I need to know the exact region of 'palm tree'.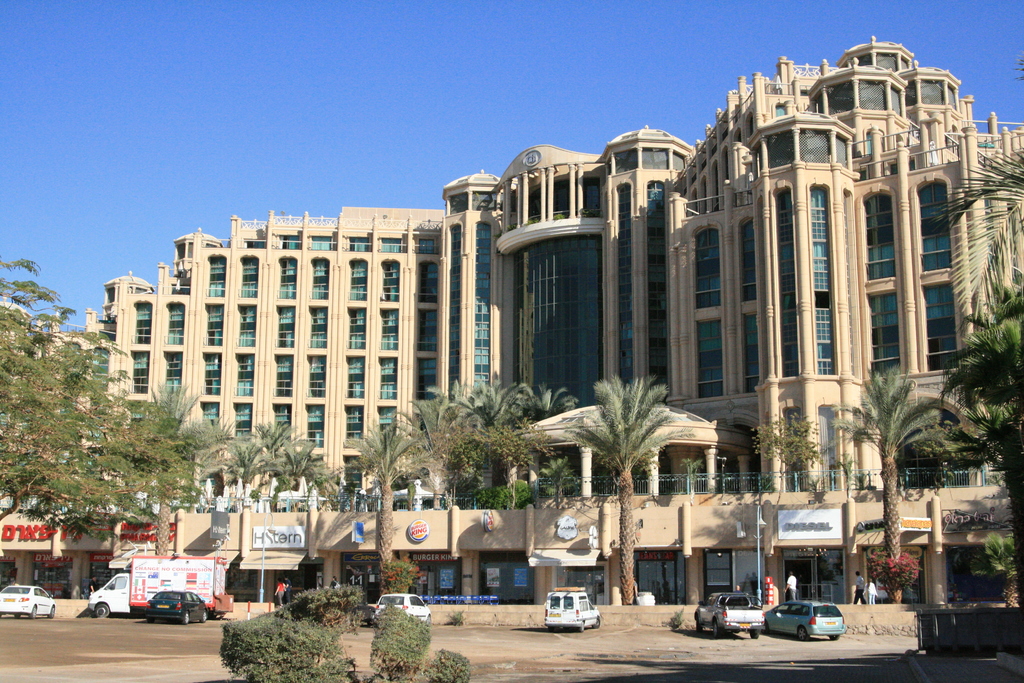
Region: (335, 418, 457, 573).
